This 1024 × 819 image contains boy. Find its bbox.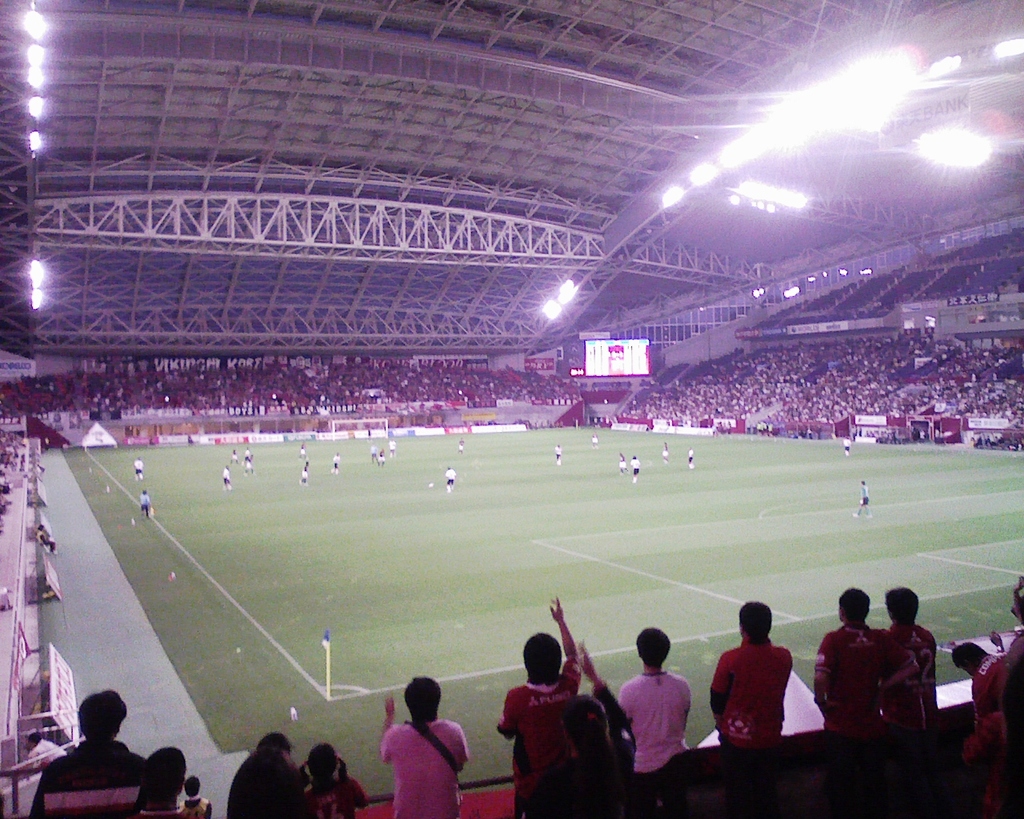
rect(24, 685, 155, 818).
